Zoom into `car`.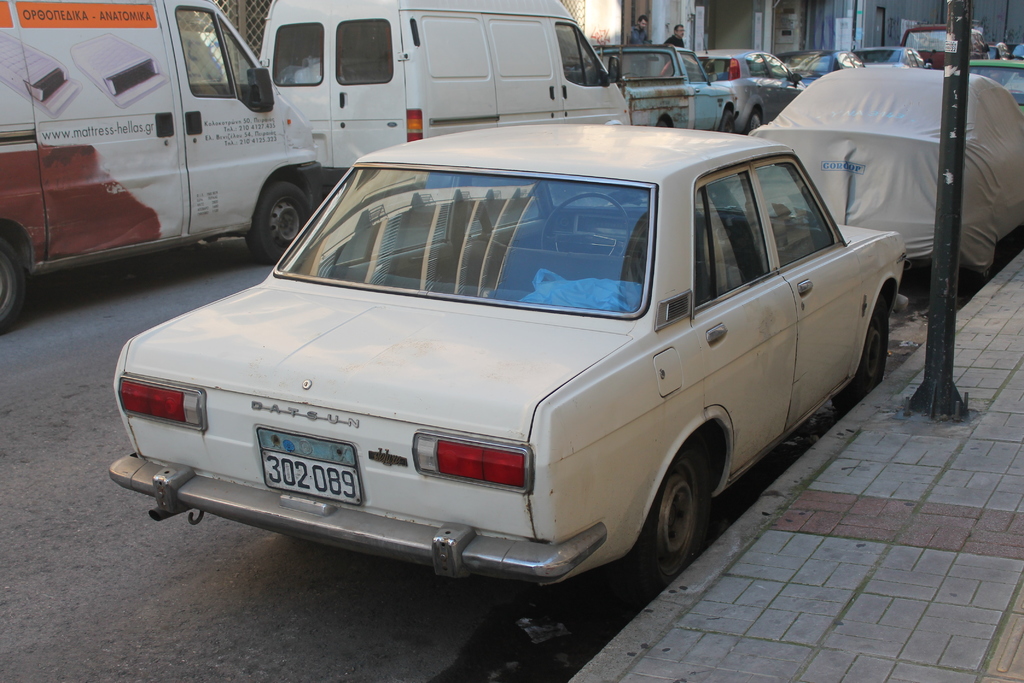
Zoom target: region(855, 39, 932, 77).
